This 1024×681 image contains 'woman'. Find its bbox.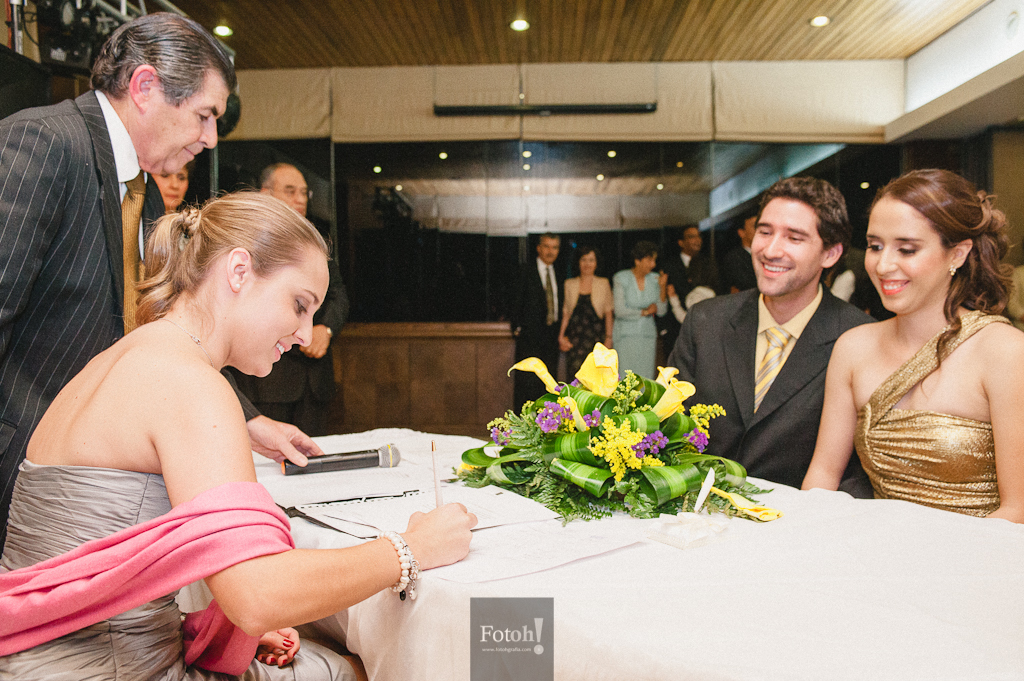
bbox(126, 162, 205, 290).
